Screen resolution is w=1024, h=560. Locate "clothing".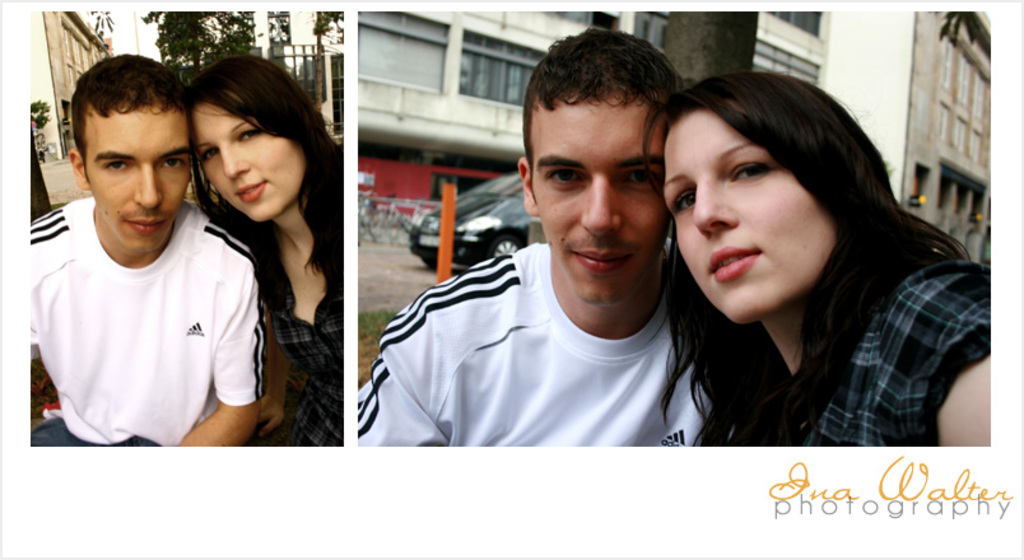
<bbox>358, 241, 715, 445</bbox>.
